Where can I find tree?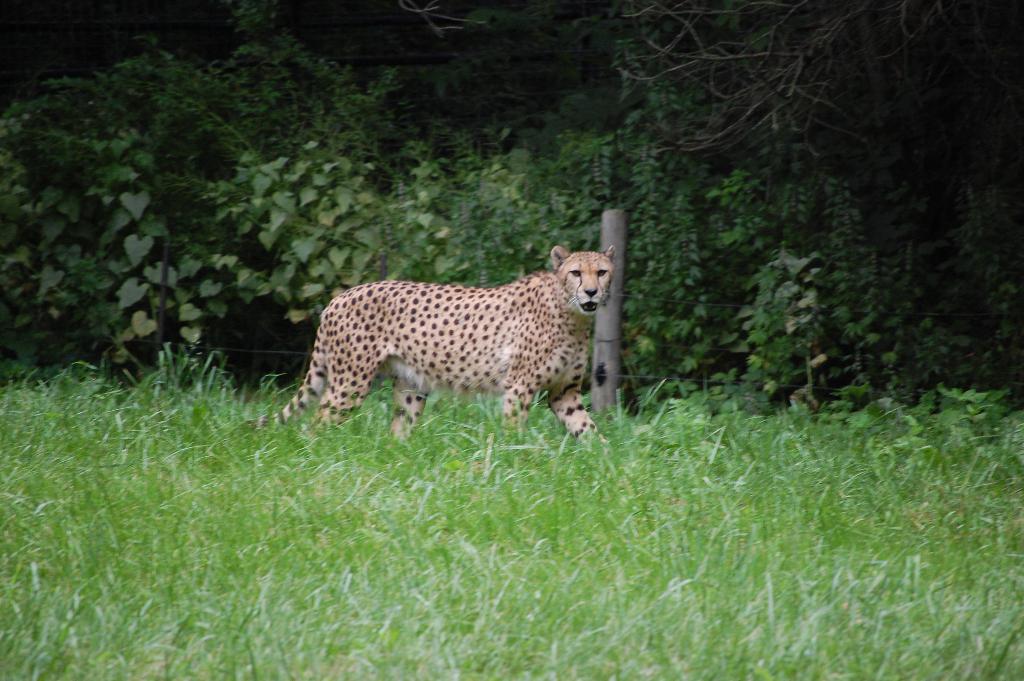
You can find it at [410, 124, 781, 441].
